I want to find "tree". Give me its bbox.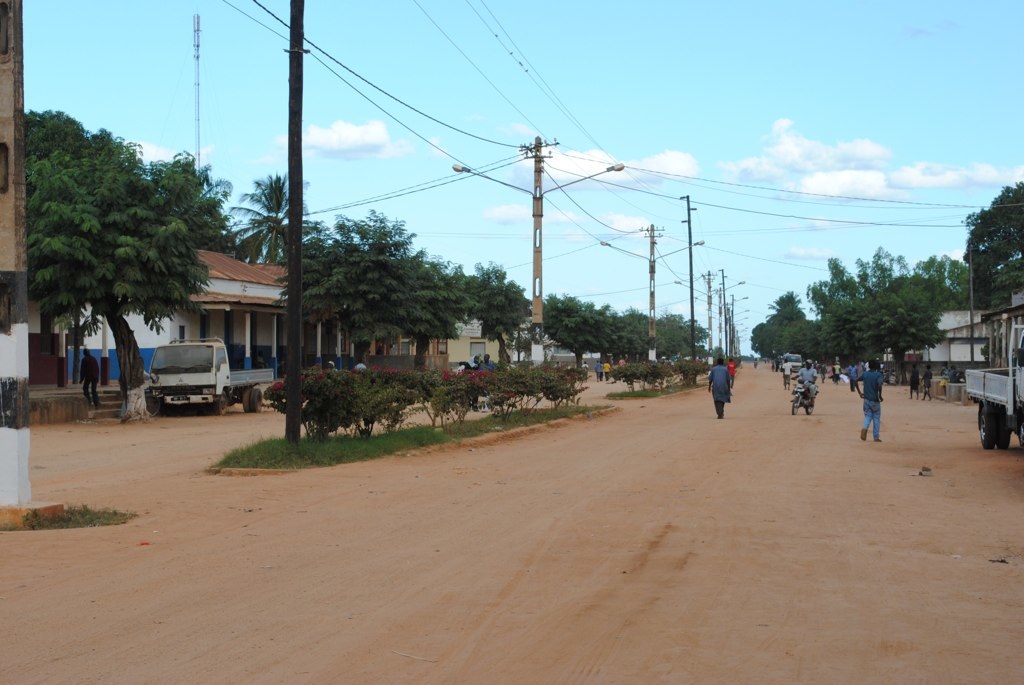
box=[917, 259, 963, 304].
